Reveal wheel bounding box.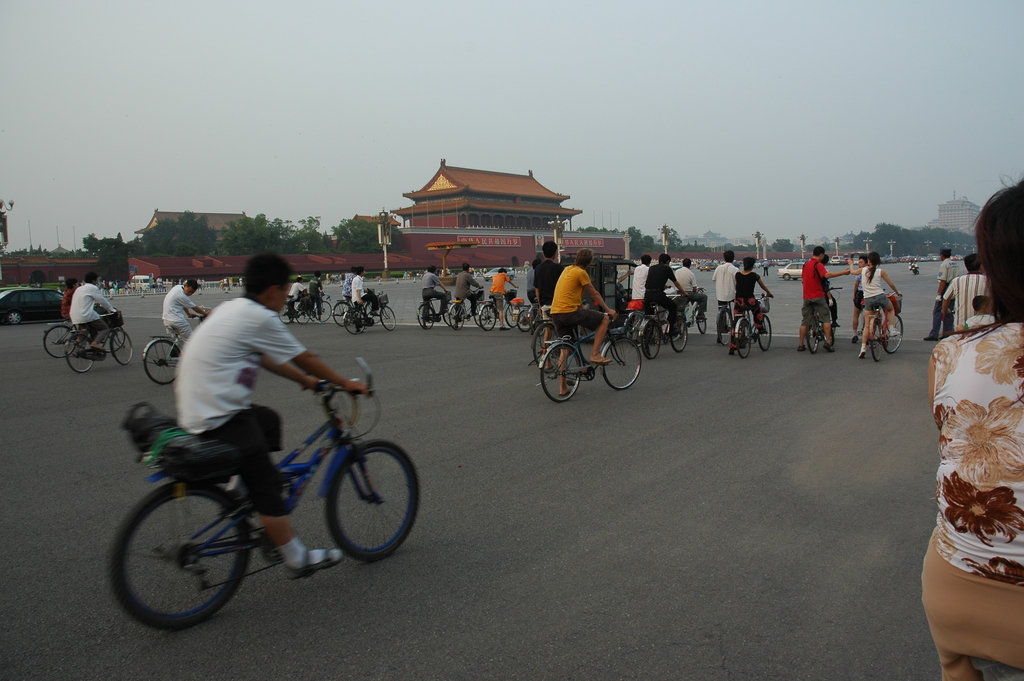
Revealed: bbox=[785, 272, 797, 283].
